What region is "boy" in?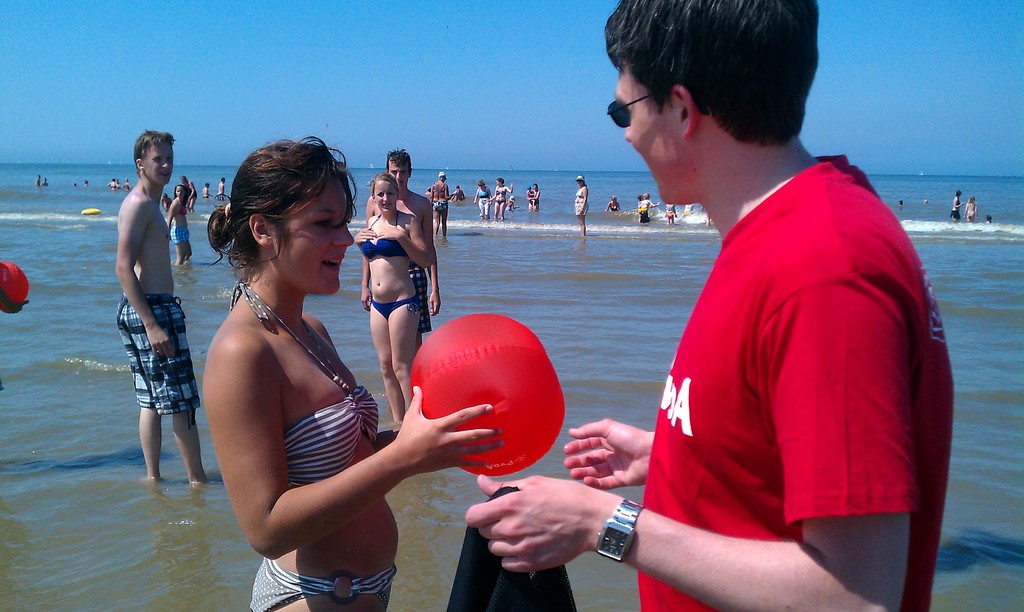
crop(103, 116, 216, 502).
